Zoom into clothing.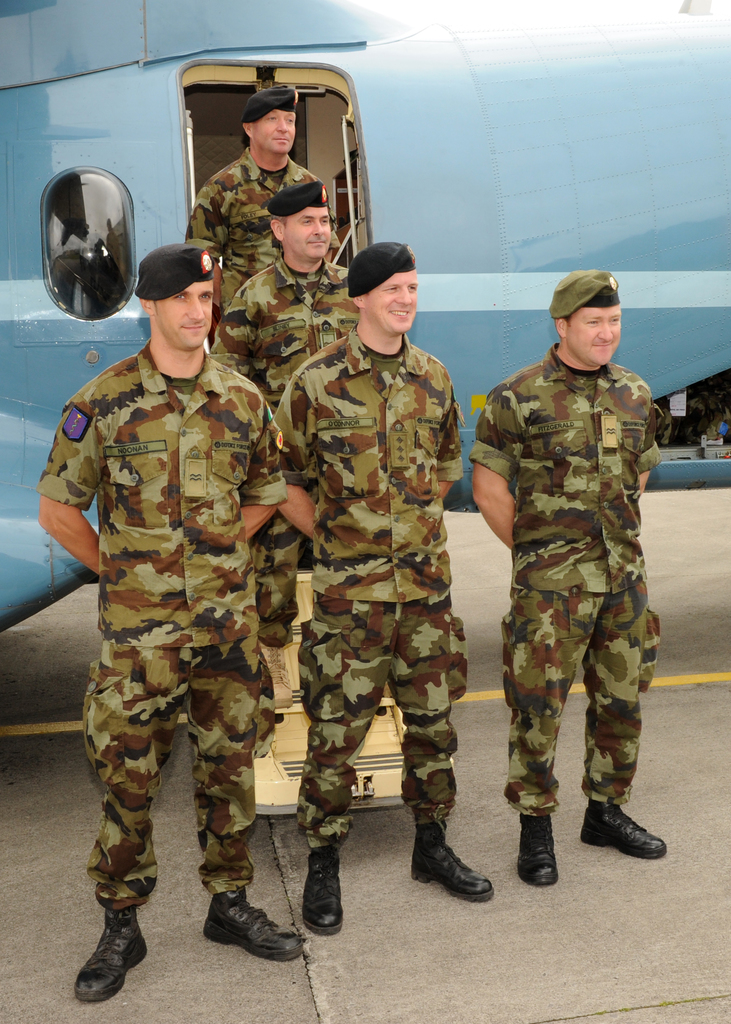
Zoom target: l=271, t=319, r=465, b=851.
